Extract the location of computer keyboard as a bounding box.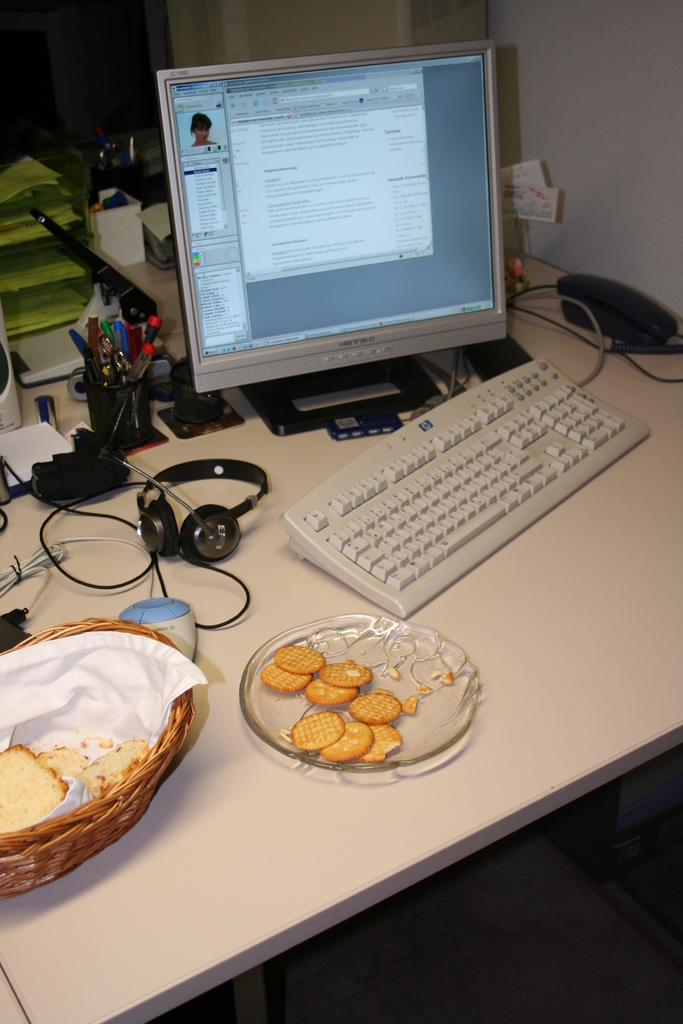
rect(279, 356, 652, 620).
